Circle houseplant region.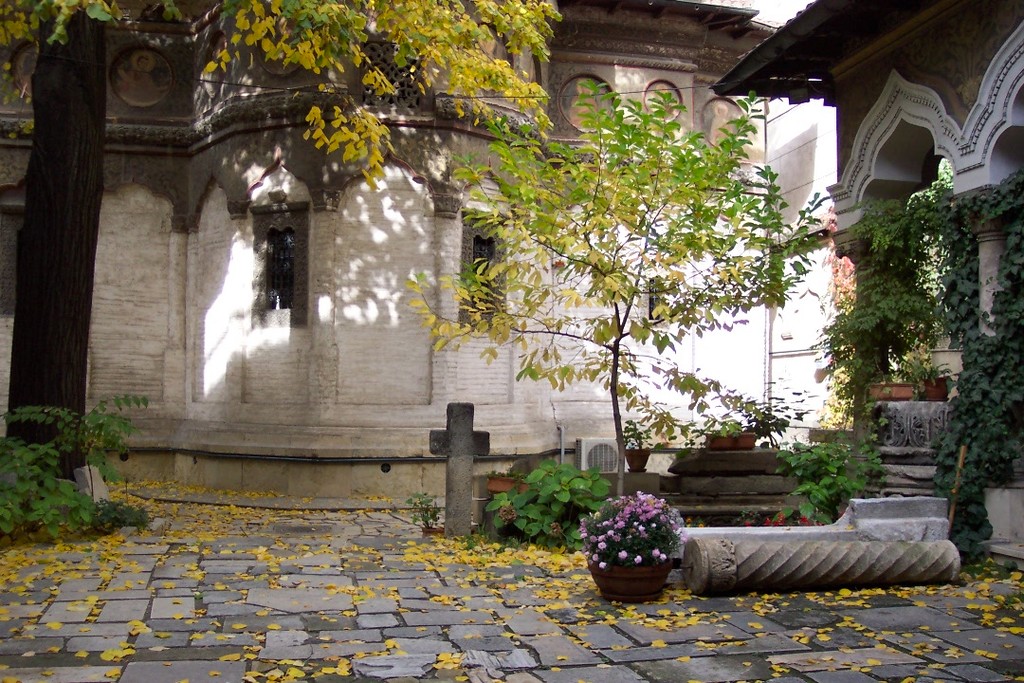
Region: box(907, 357, 949, 394).
